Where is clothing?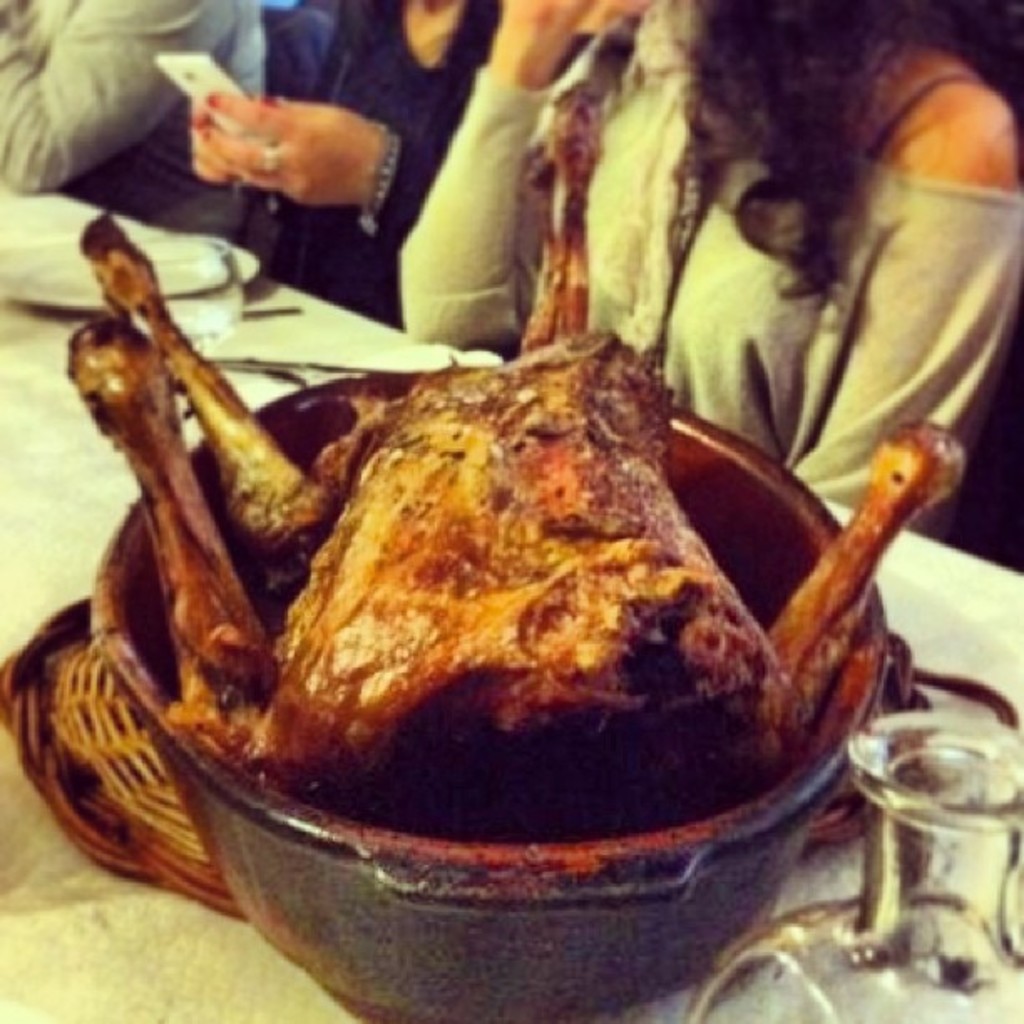
detection(231, 0, 510, 338).
